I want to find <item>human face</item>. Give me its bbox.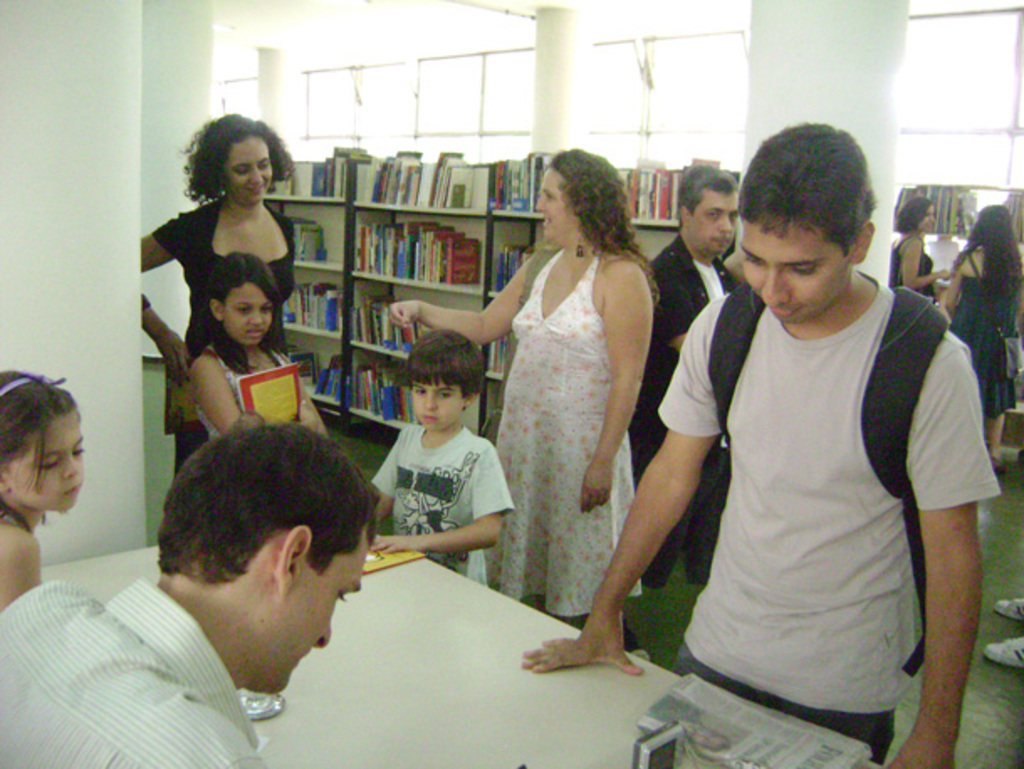
detection(687, 190, 735, 254).
